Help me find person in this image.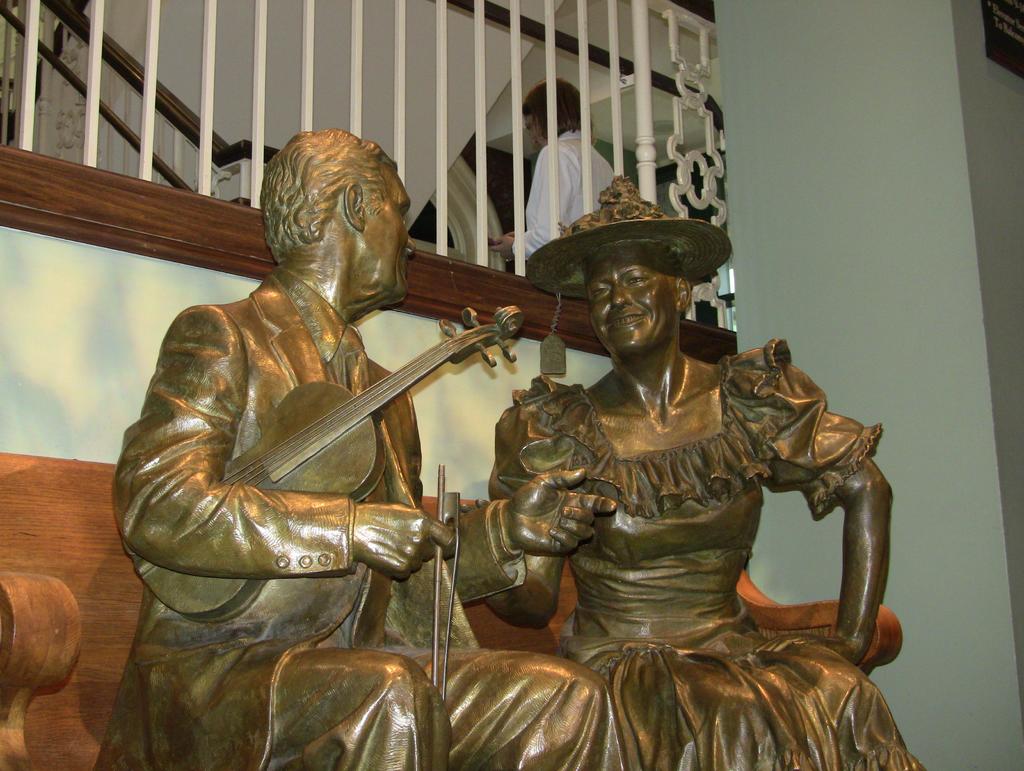
Found it: BBox(484, 76, 625, 278).
